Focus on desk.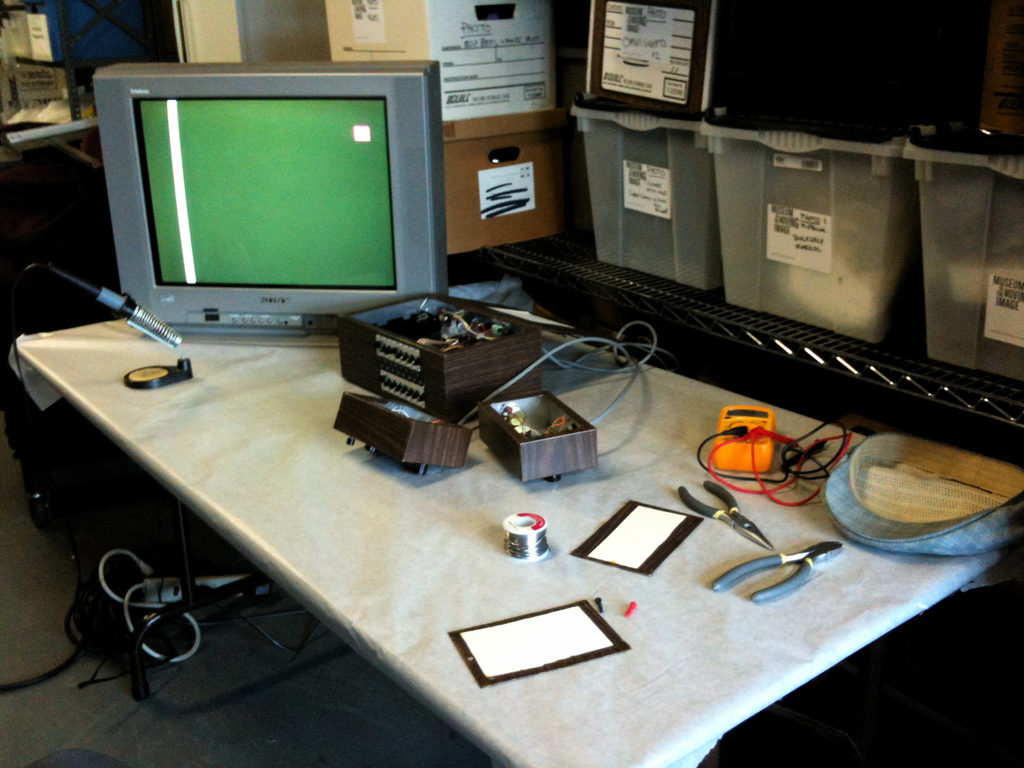
Focused at detection(18, 261, 1023, 767).
